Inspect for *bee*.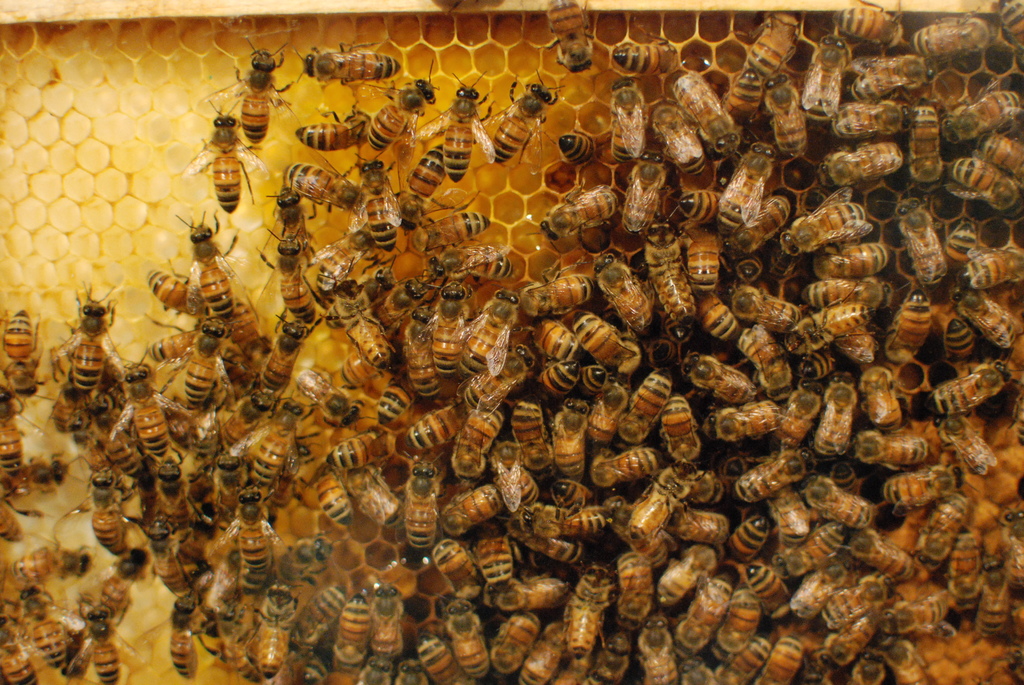
Inspection: [326,425,397,468].
